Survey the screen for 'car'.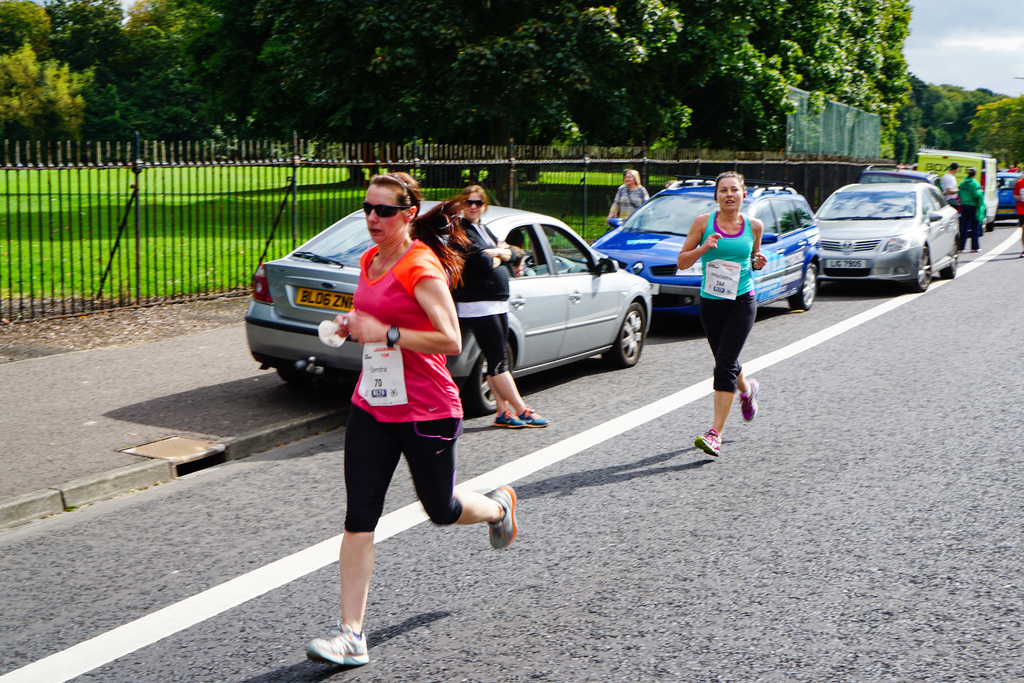
Survey found: 576 178 824 304.
